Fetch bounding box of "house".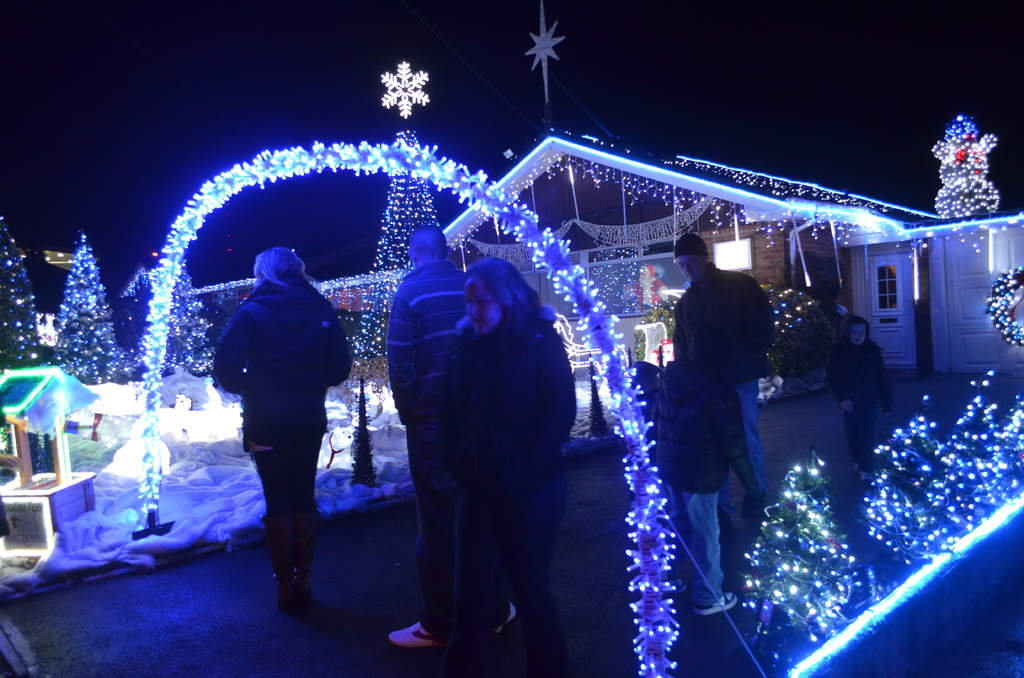
Bbox: BBox(189, 122, 1023, 372).
